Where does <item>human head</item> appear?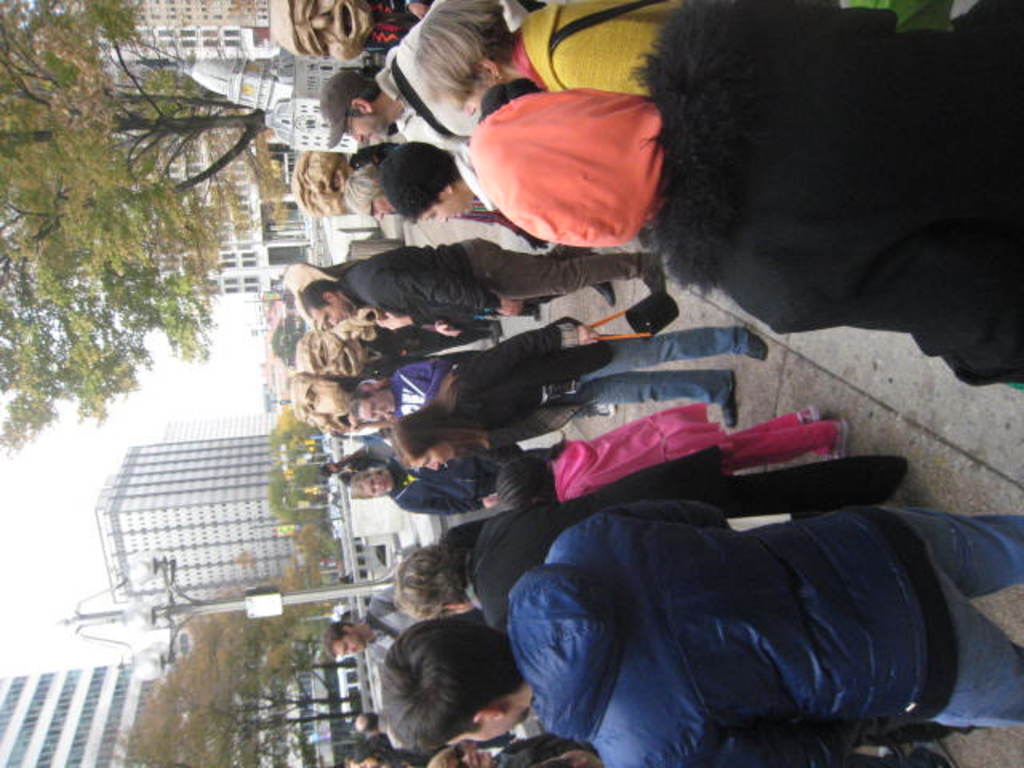
Appears at Rect(386, 622, 533, 739).
